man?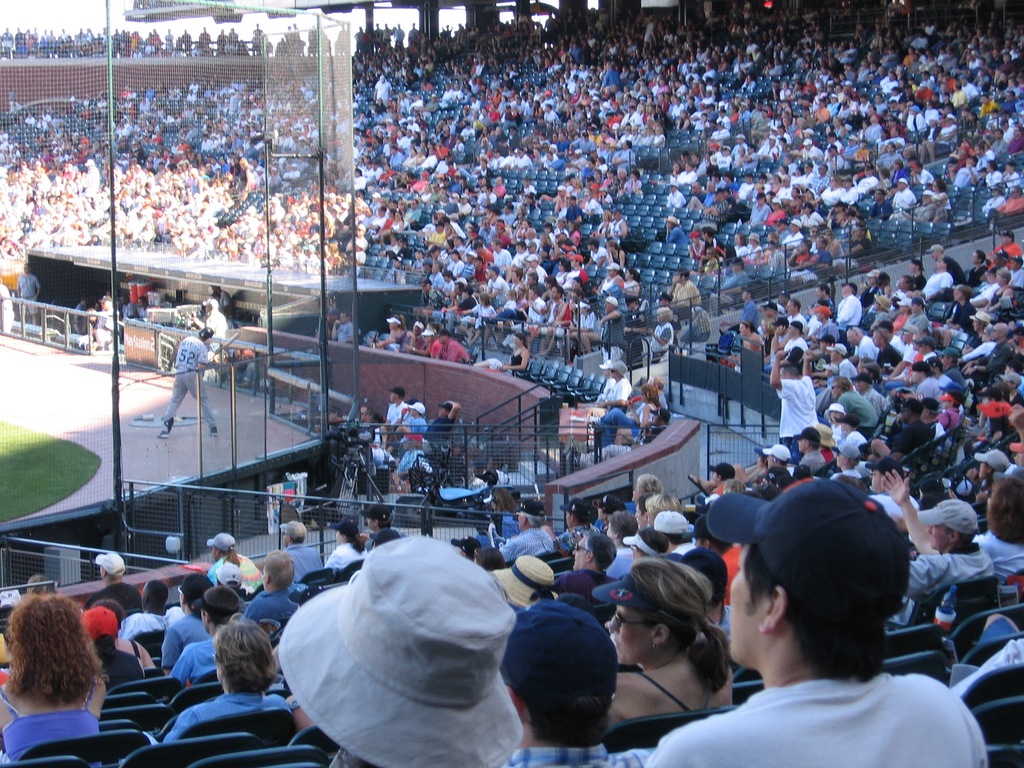
box=[281, 522, 322, 573]
